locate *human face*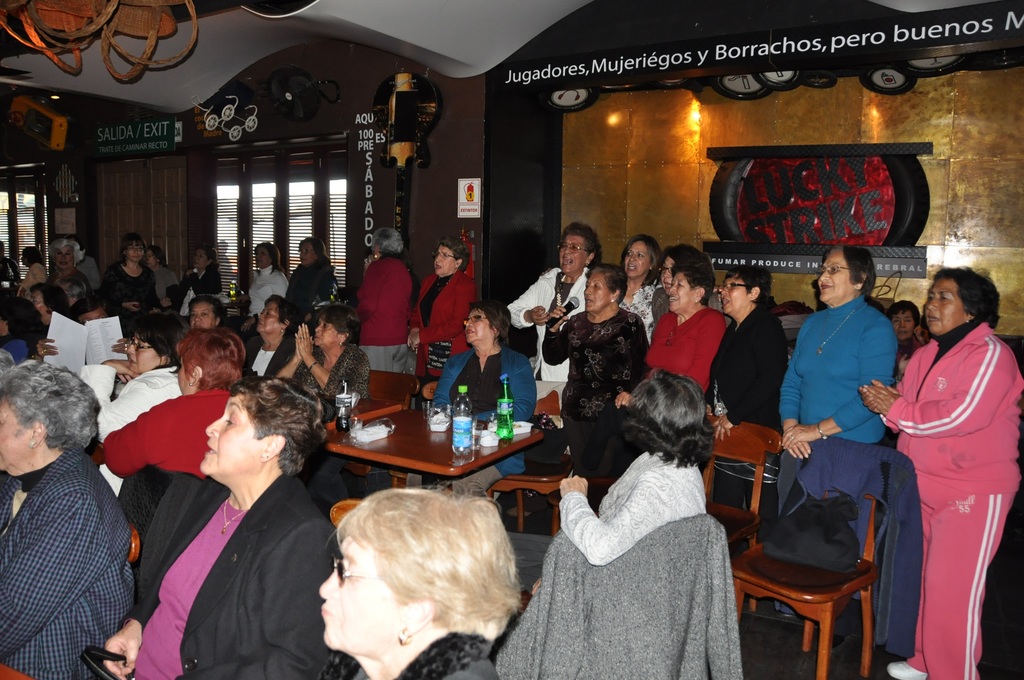
77,309,108,325
